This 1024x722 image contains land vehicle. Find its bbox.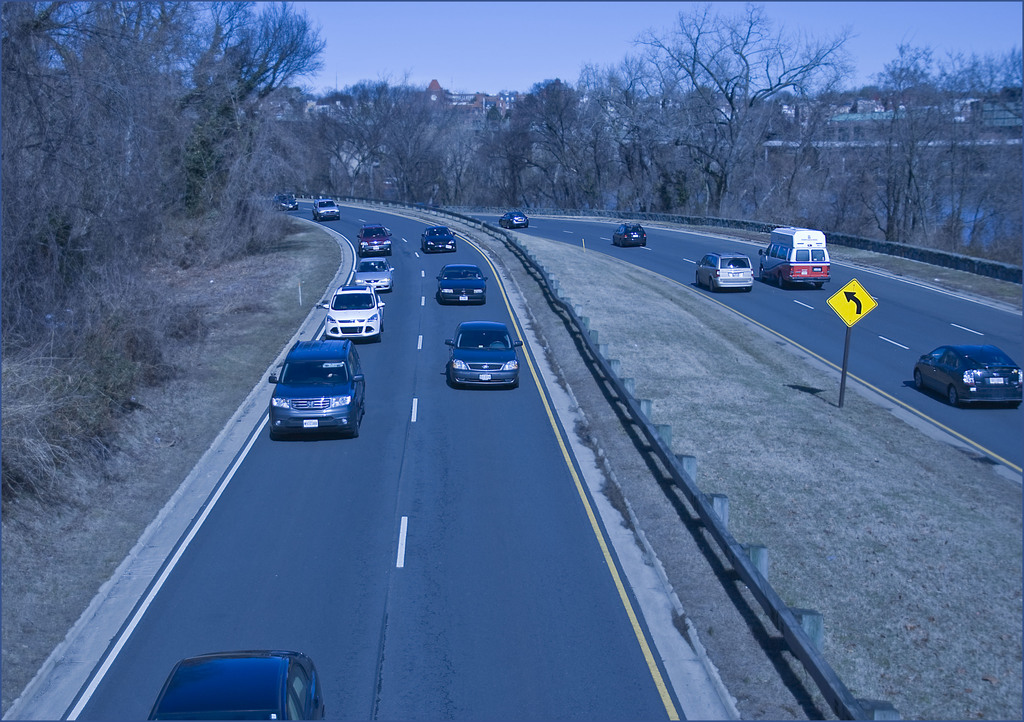
bbox=(493, 208, 534, 234).
